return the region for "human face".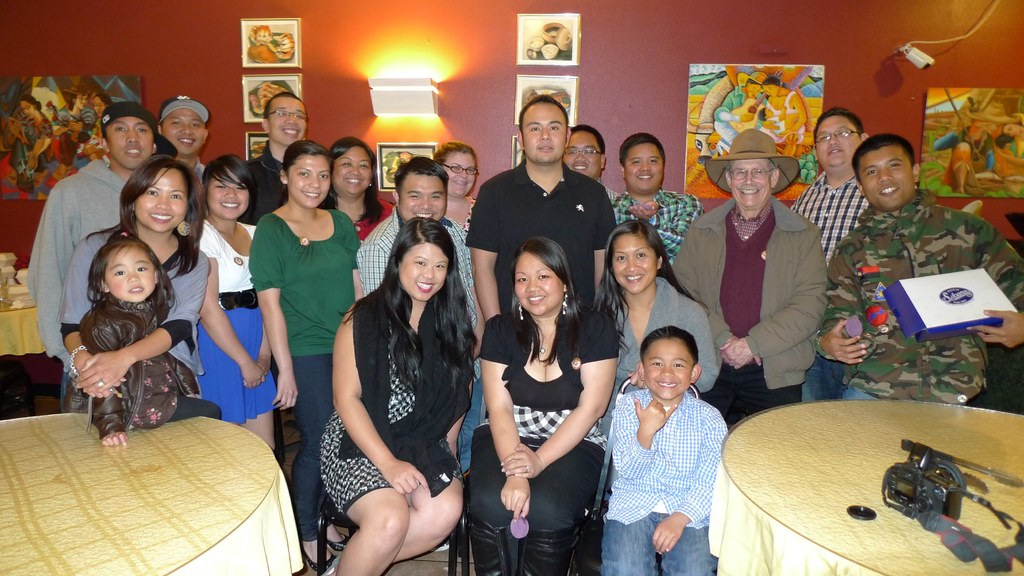
{"x1": 644, "y1": 341, "x2": 692, "y2": 399}.
